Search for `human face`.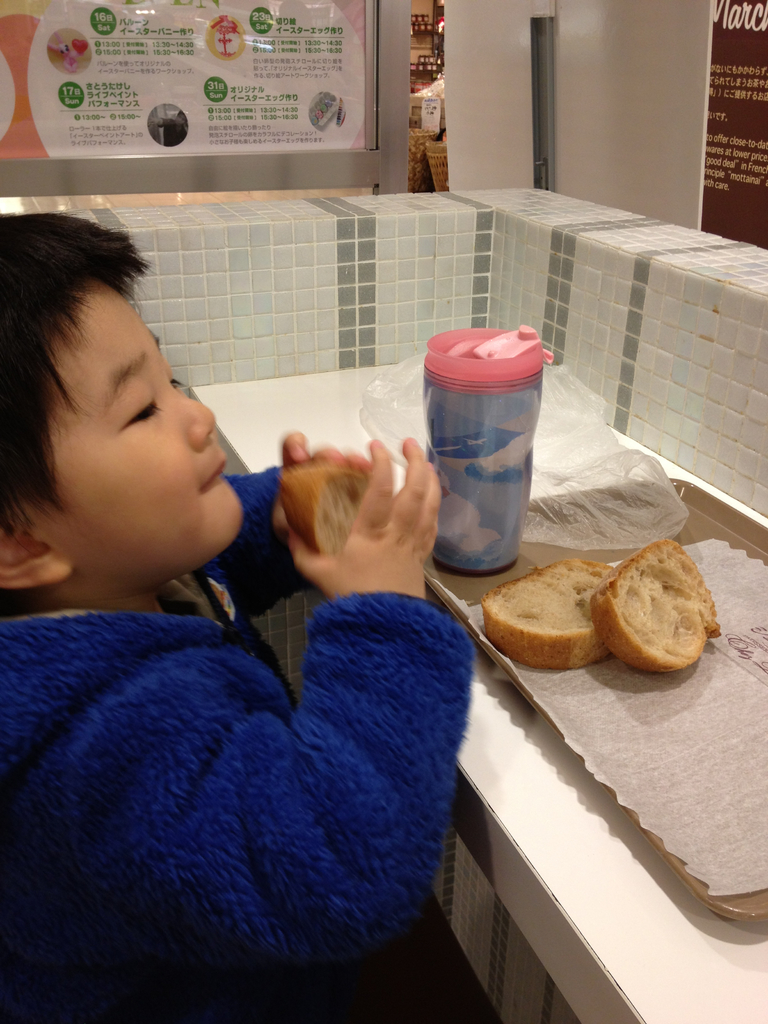
Found at (37,284,236,595).
